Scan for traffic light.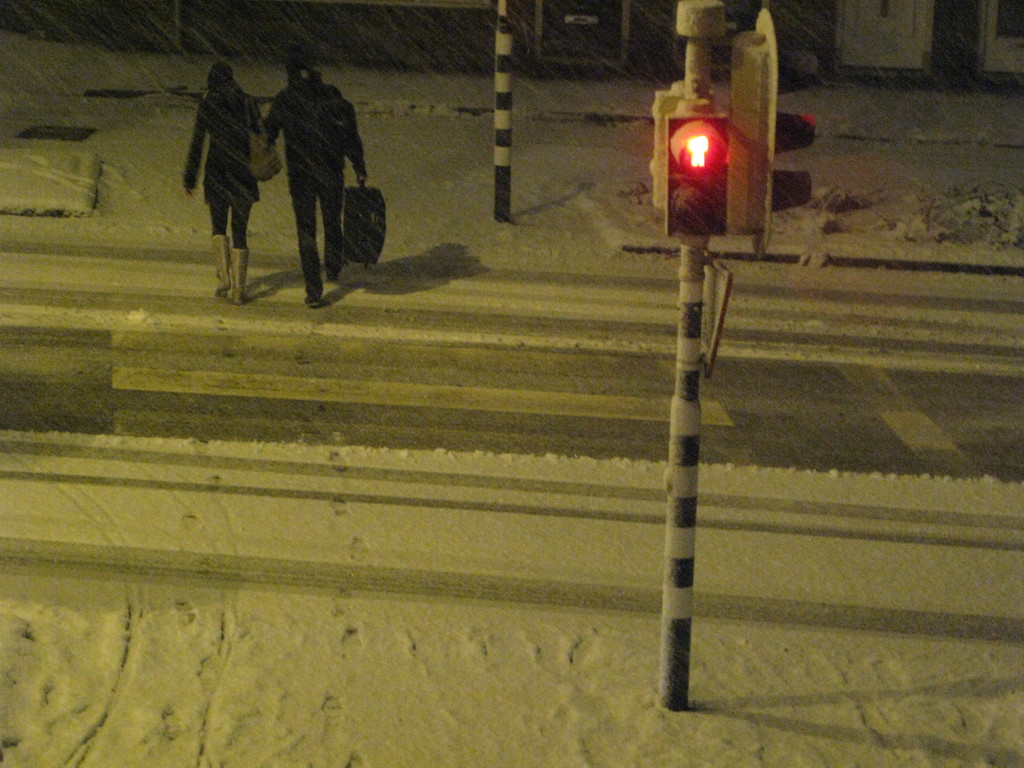
Scan result: box=[662, 112, 728, 236].
